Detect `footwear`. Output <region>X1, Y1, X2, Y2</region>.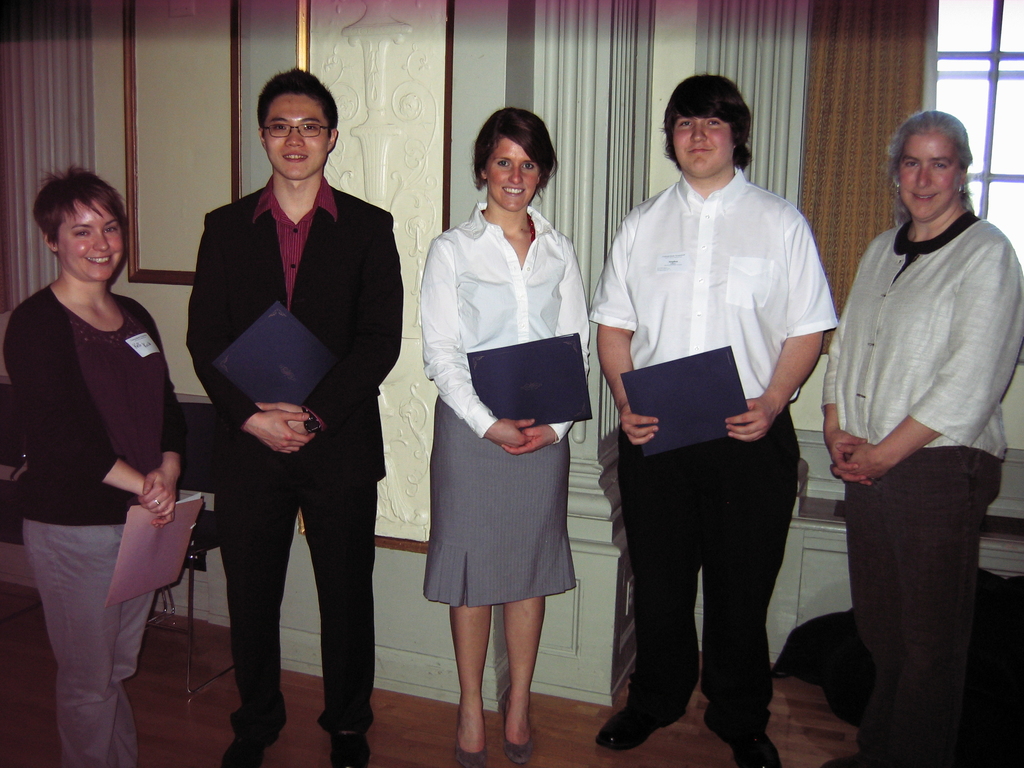
<region>218, 708, 281, 767</region>.
